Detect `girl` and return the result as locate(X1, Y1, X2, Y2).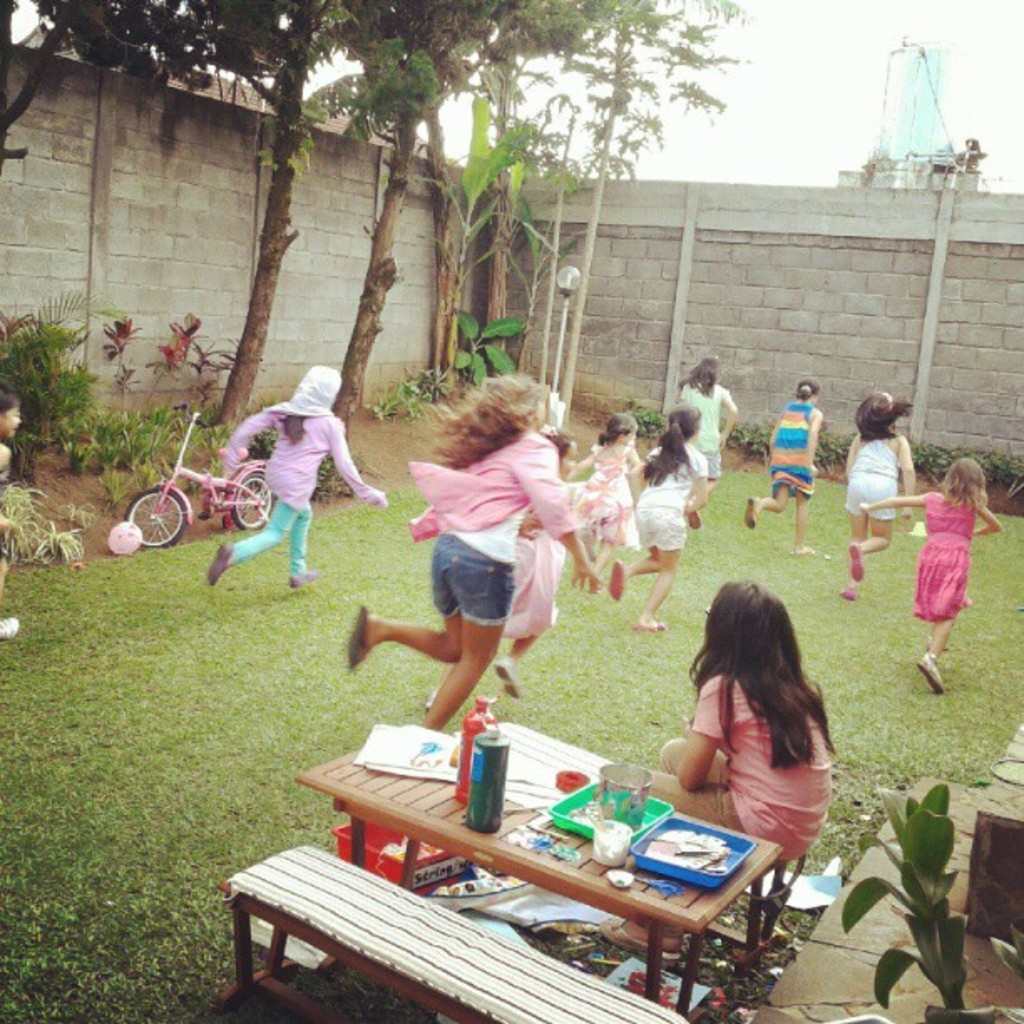
locate(837, 387, 914, 599).
